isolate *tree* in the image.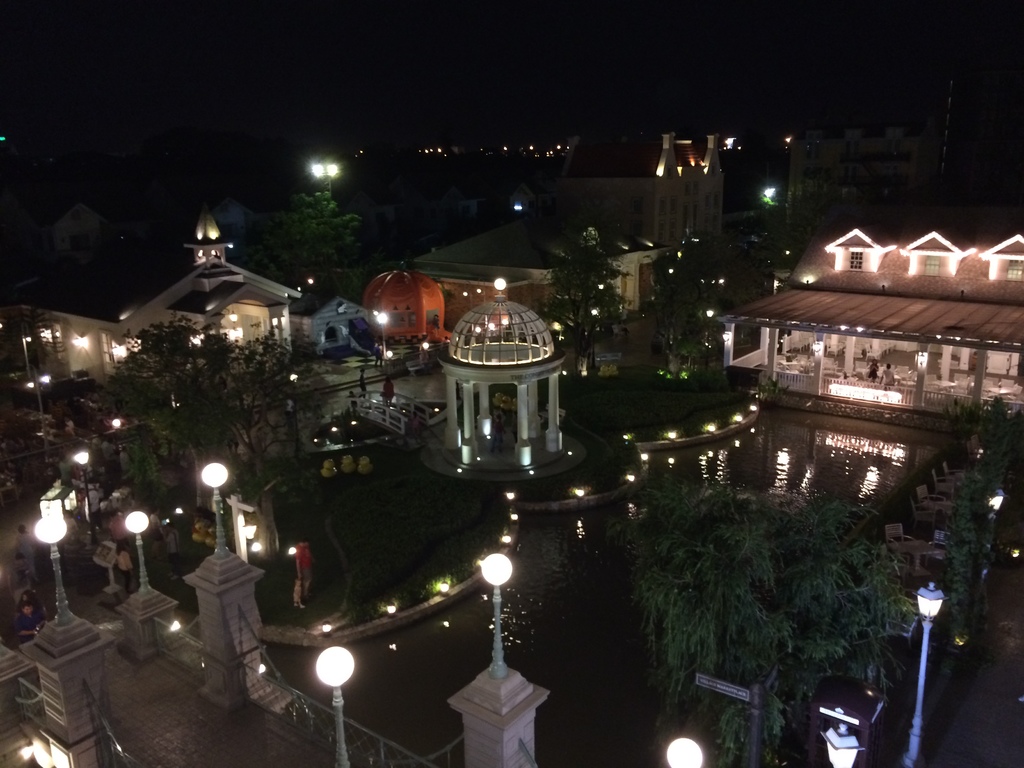
Isolated region: BBox(267, 196, 366, 315).
